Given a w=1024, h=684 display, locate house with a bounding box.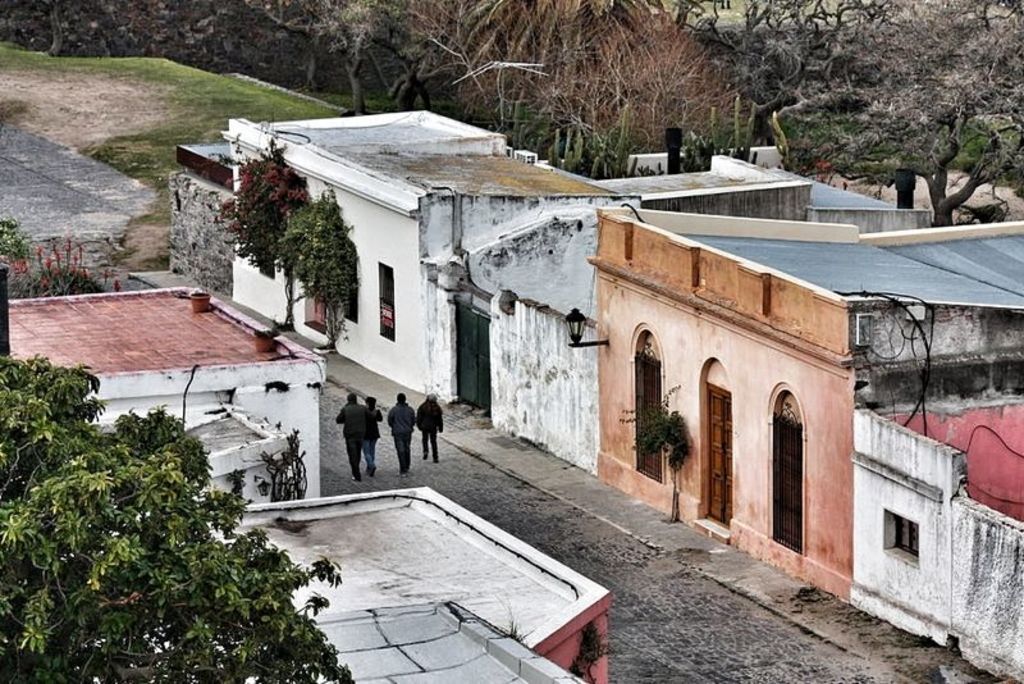
Located: (184,95,649,424).
